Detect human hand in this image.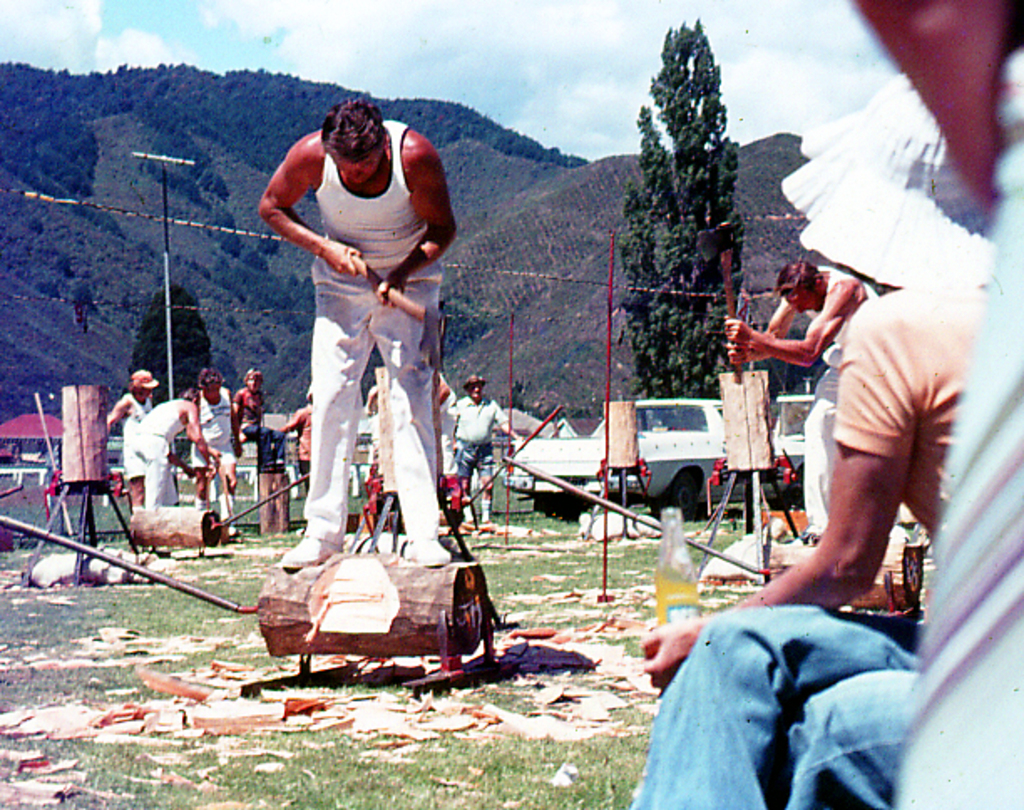
Detection: (209, 445, 224, 464).
